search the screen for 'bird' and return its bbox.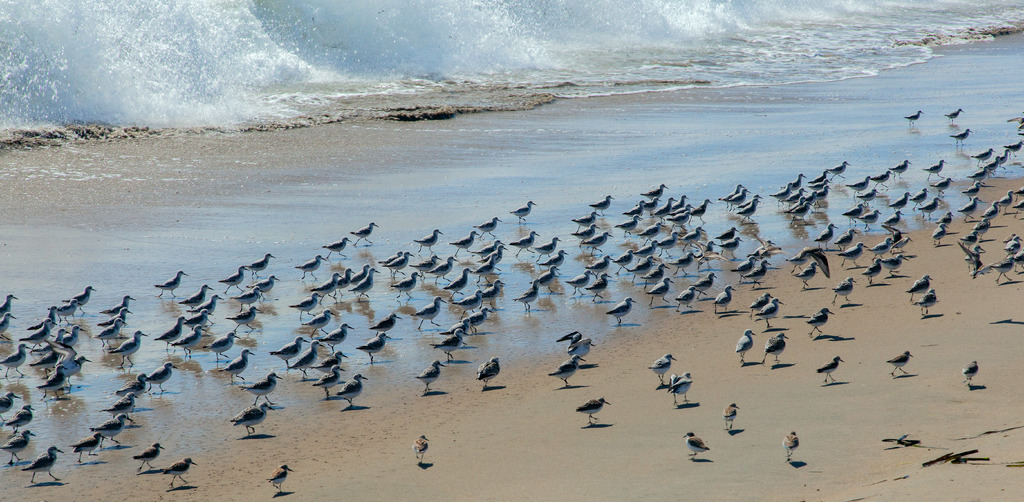
Found: bbox(532, 228, 565, 257).
